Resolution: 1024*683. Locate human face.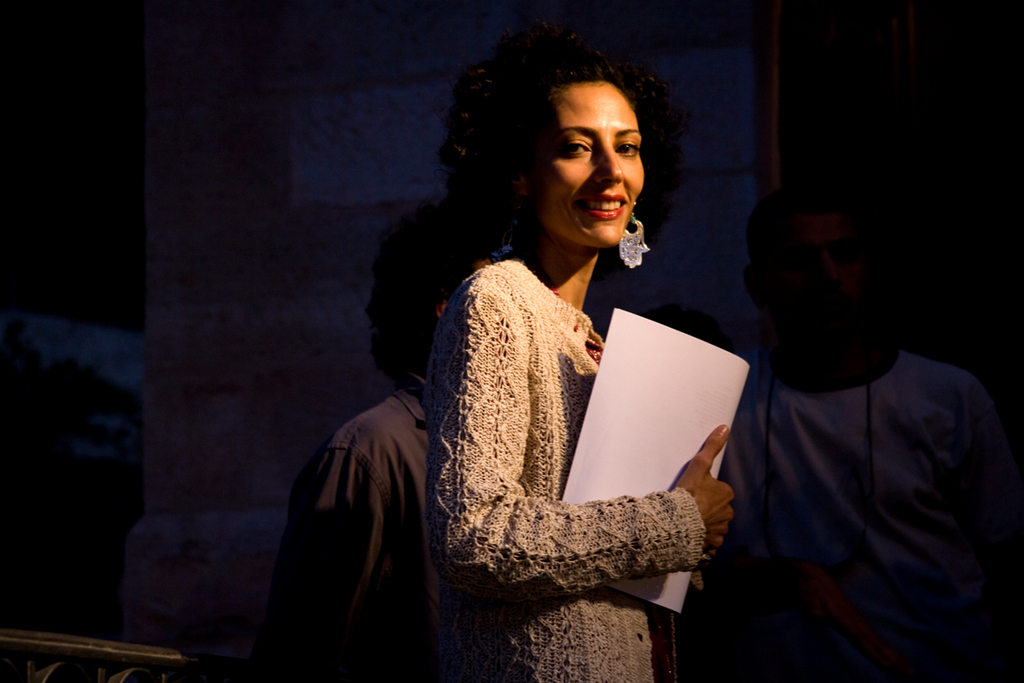
region(538, 82, 643, 254).
